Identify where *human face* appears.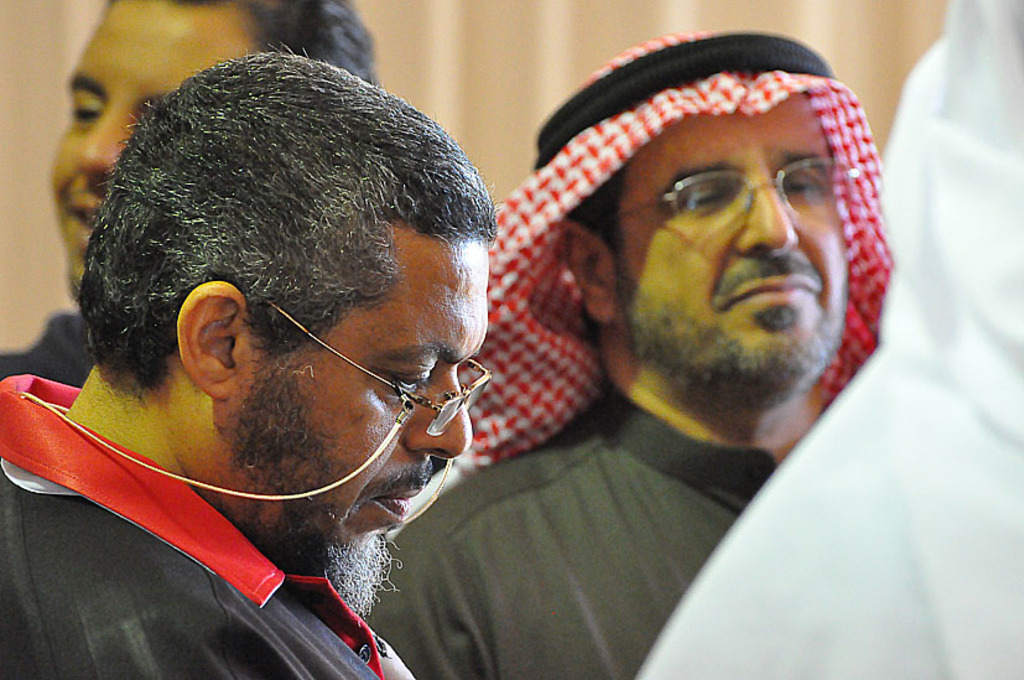
Appears at locate(52, 0, 251, 305).
